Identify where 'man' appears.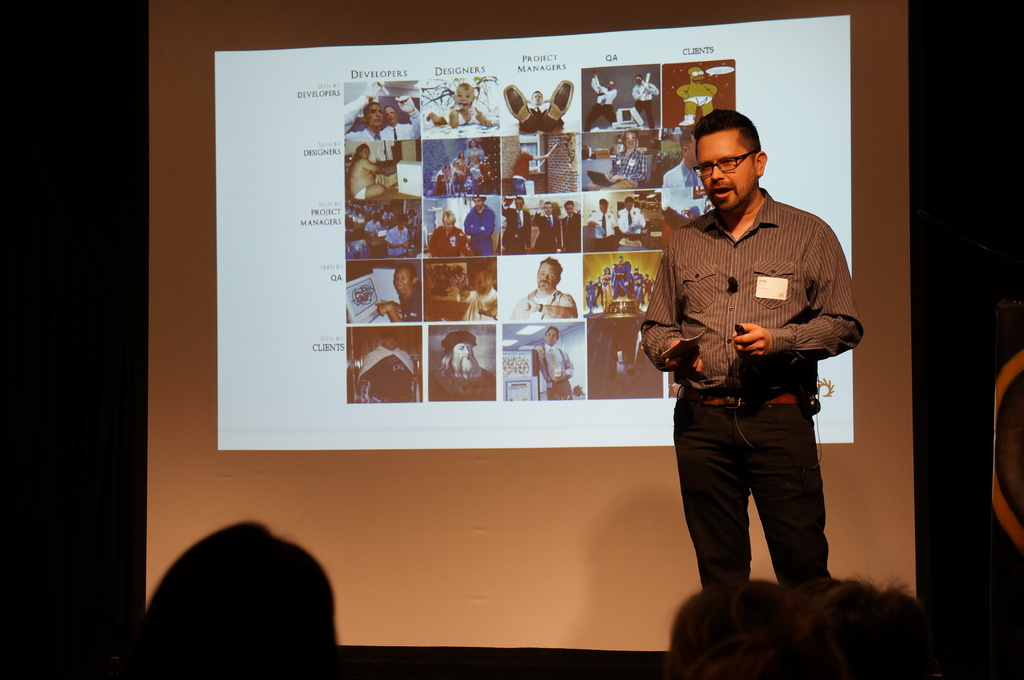
Appears at pyautogui.locateOnScreen(465, 198, 492, 255).
